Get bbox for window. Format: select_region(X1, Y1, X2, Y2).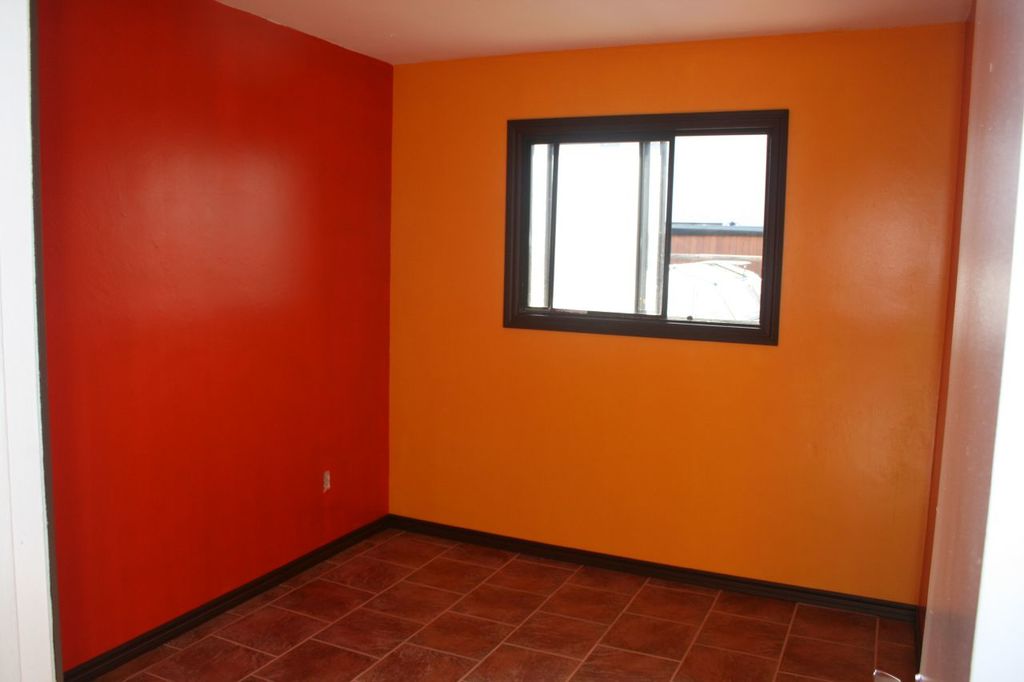
select_region(505, 107, 790, 349).
